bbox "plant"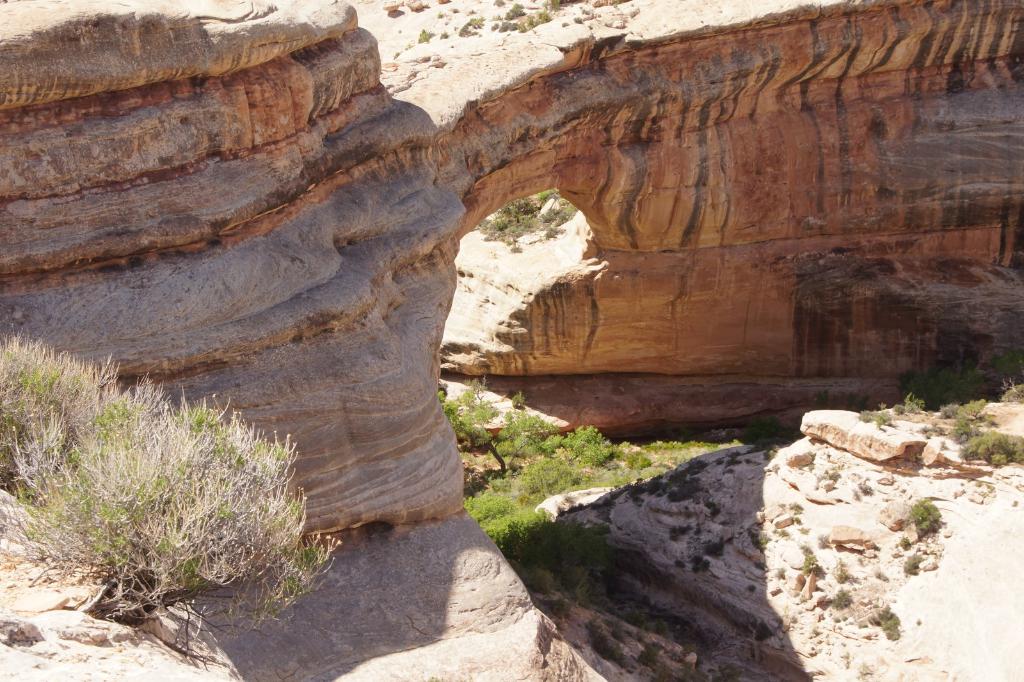
Rect(690, 555, 711, 573)
